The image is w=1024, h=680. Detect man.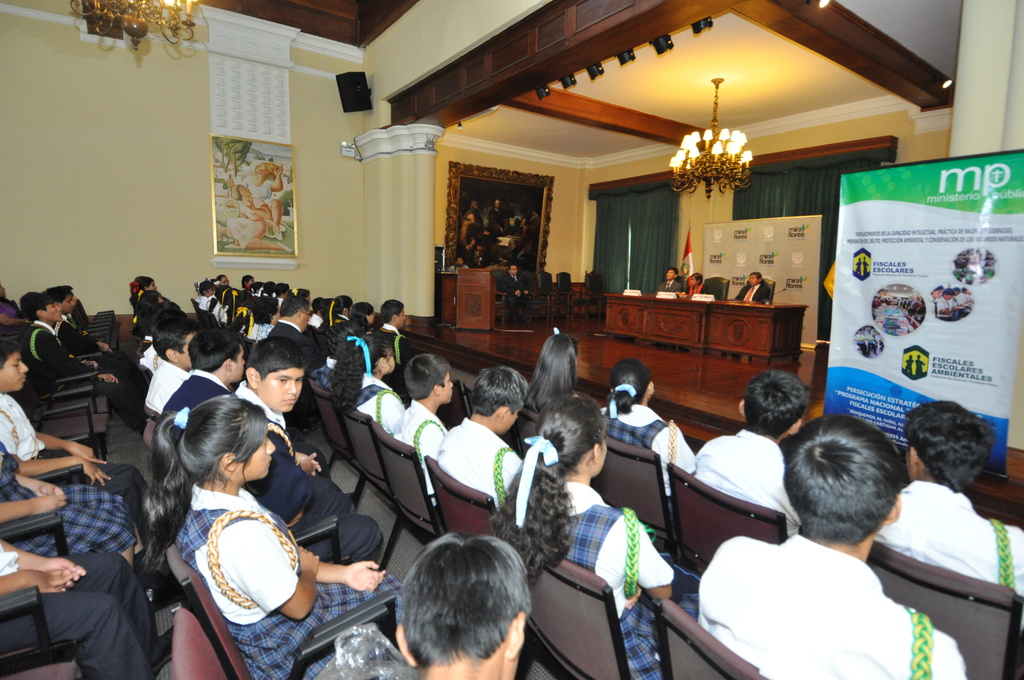
Detection: 501 266 534 326.
